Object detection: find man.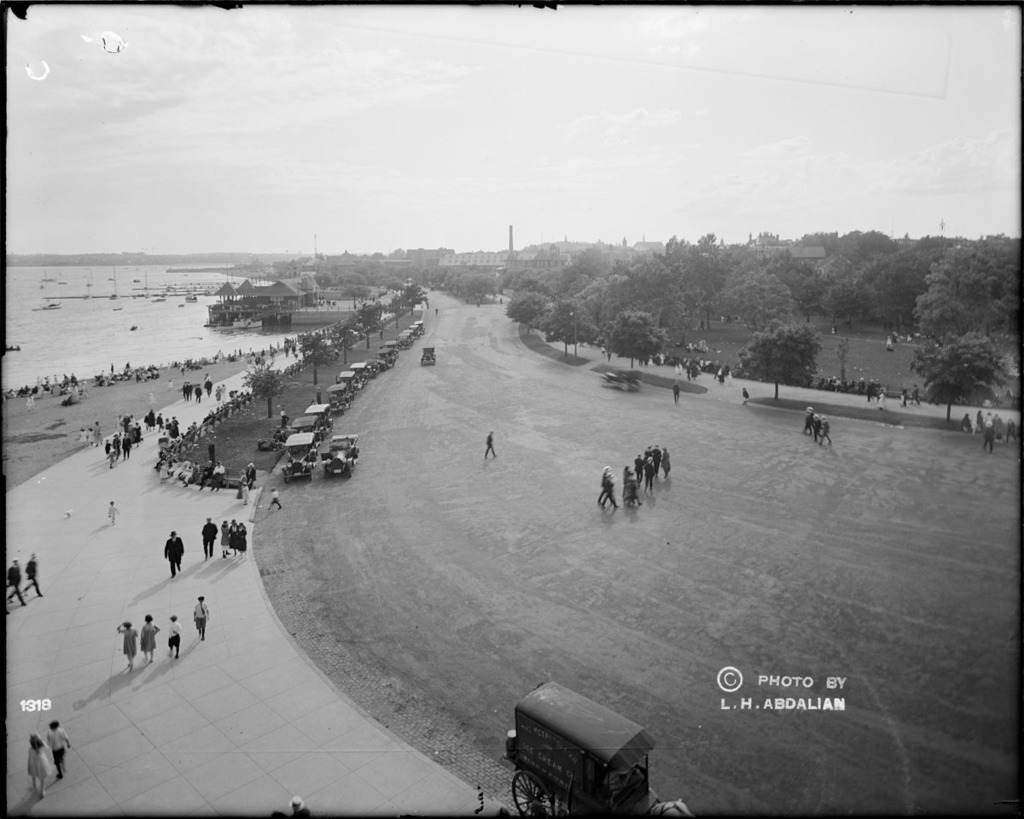
<region>671, 379, 681, 400</region>.
